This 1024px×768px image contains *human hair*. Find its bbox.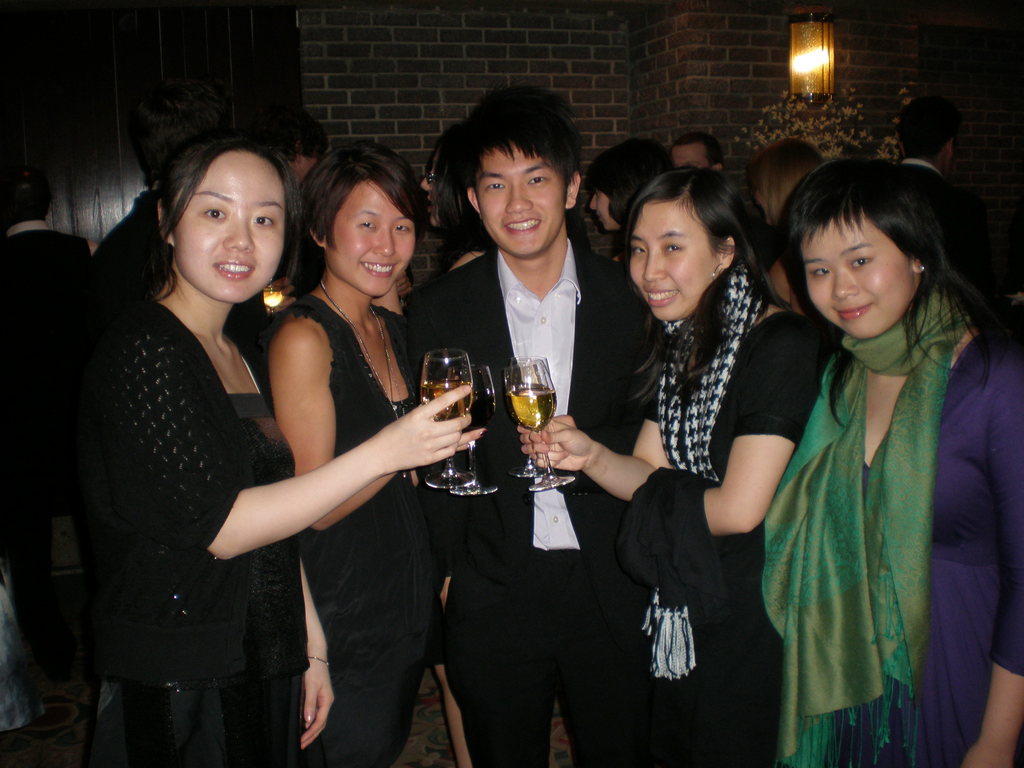
box(259, 115, 331, 162).
